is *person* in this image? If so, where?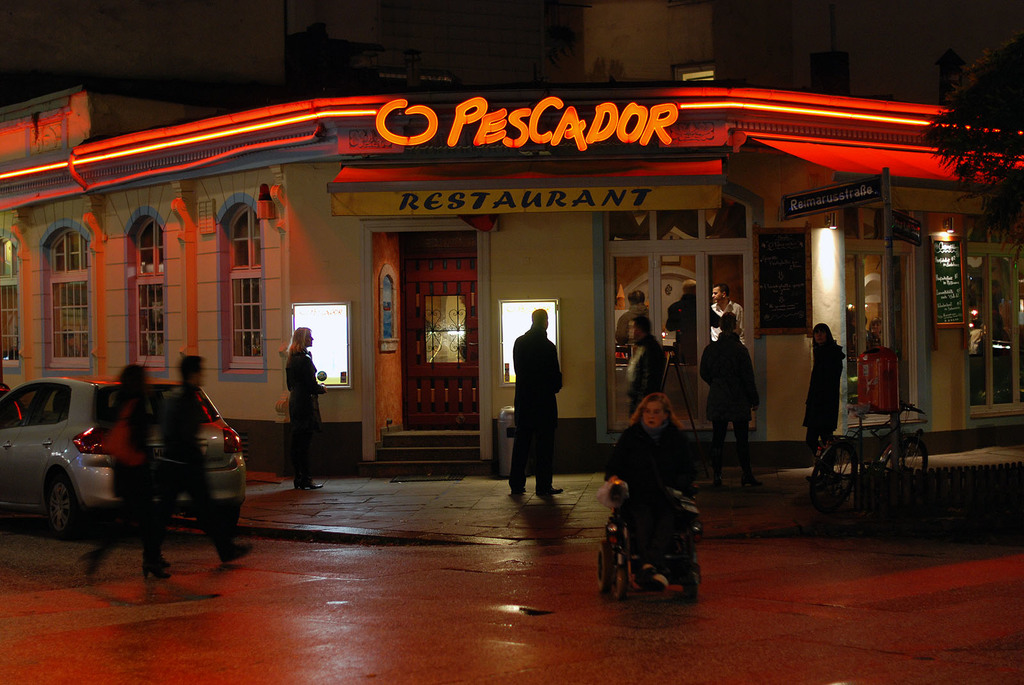
Yes, at 613,286,649,344.
